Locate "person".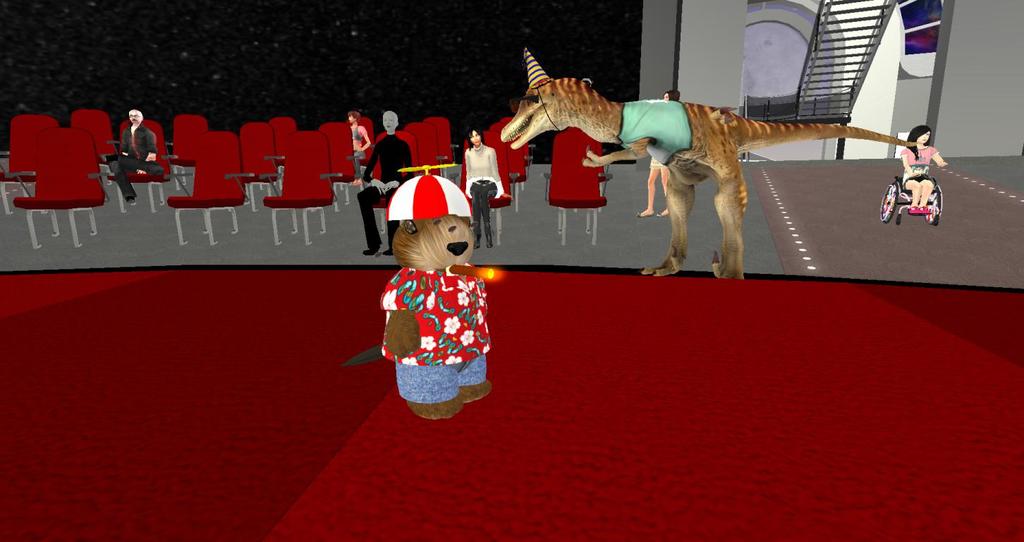
Bounding box: bbox(638, 88, 681, 219).
